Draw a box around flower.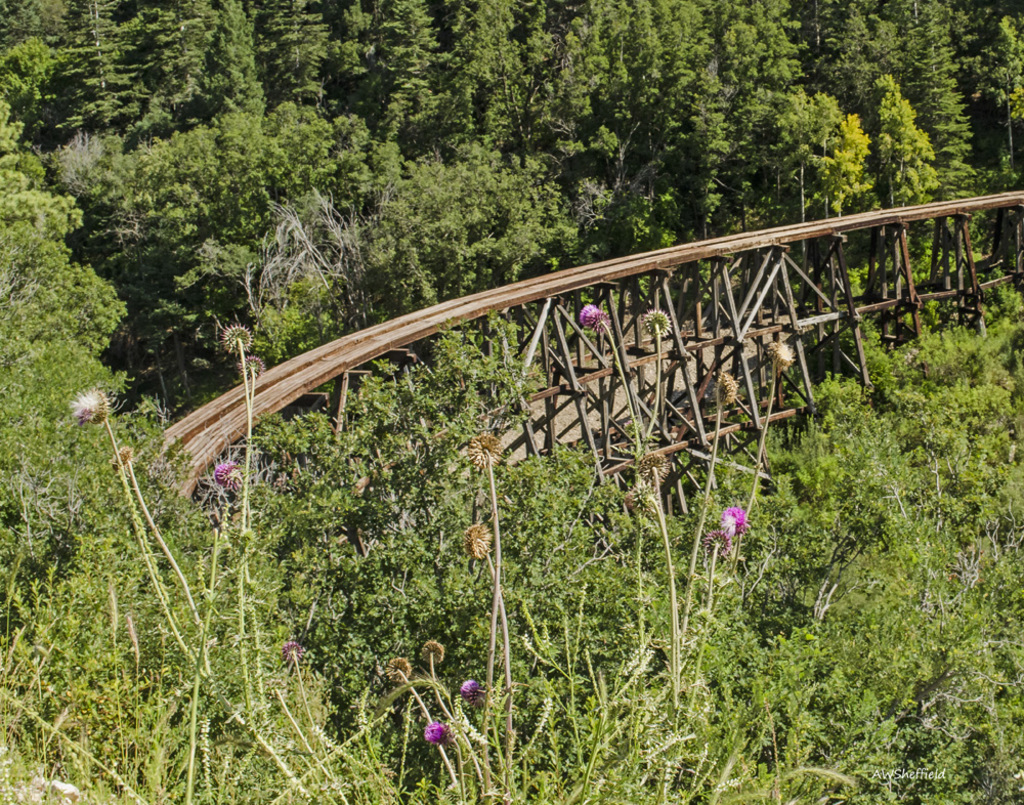
[210,459,242,485].
